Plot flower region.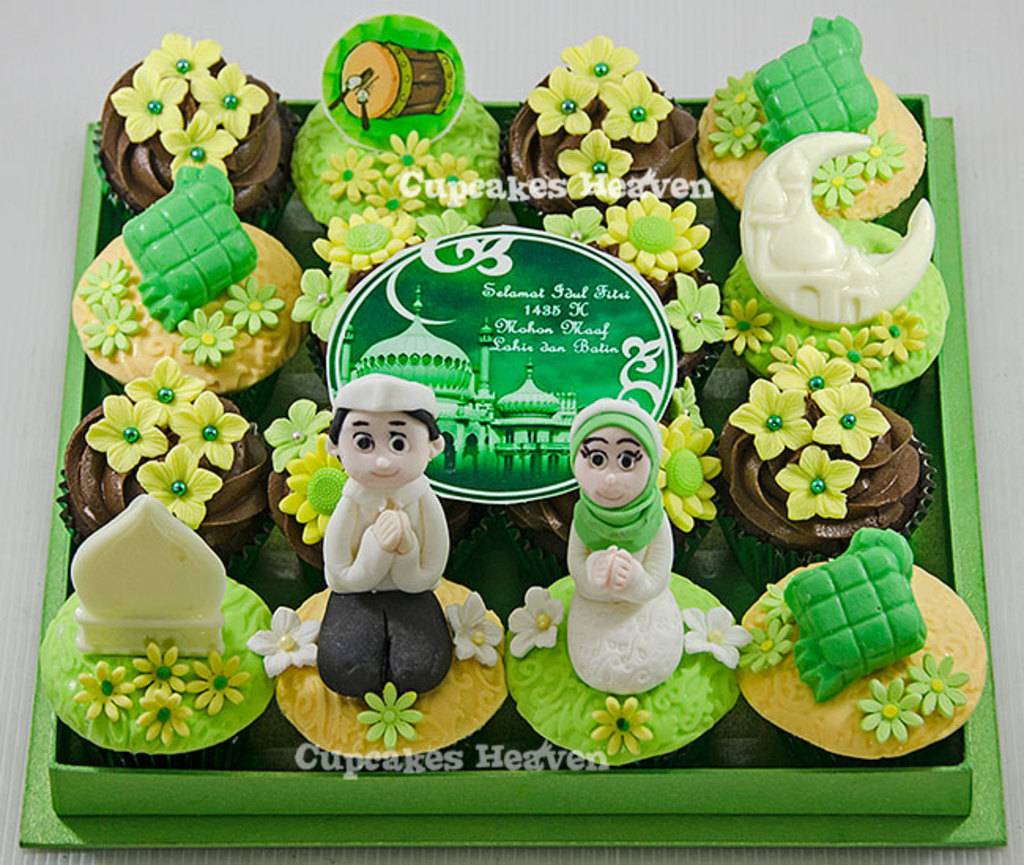
Plotted at BBox(320, 148, 378, 200).
